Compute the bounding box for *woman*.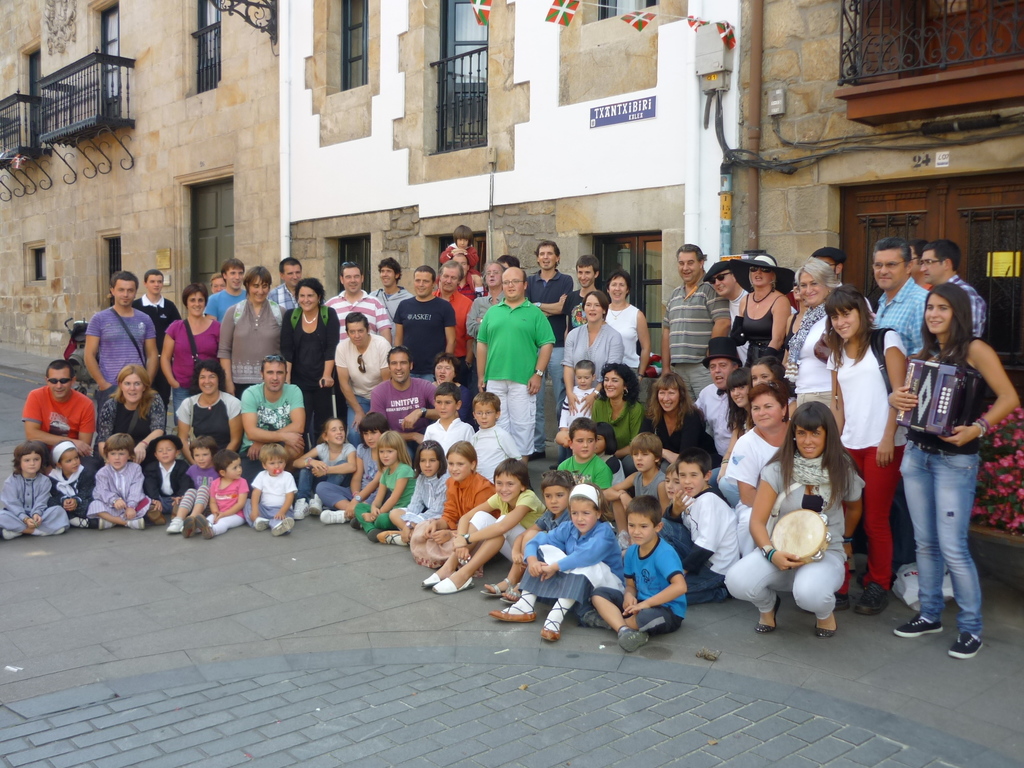
815,284,915,620.
